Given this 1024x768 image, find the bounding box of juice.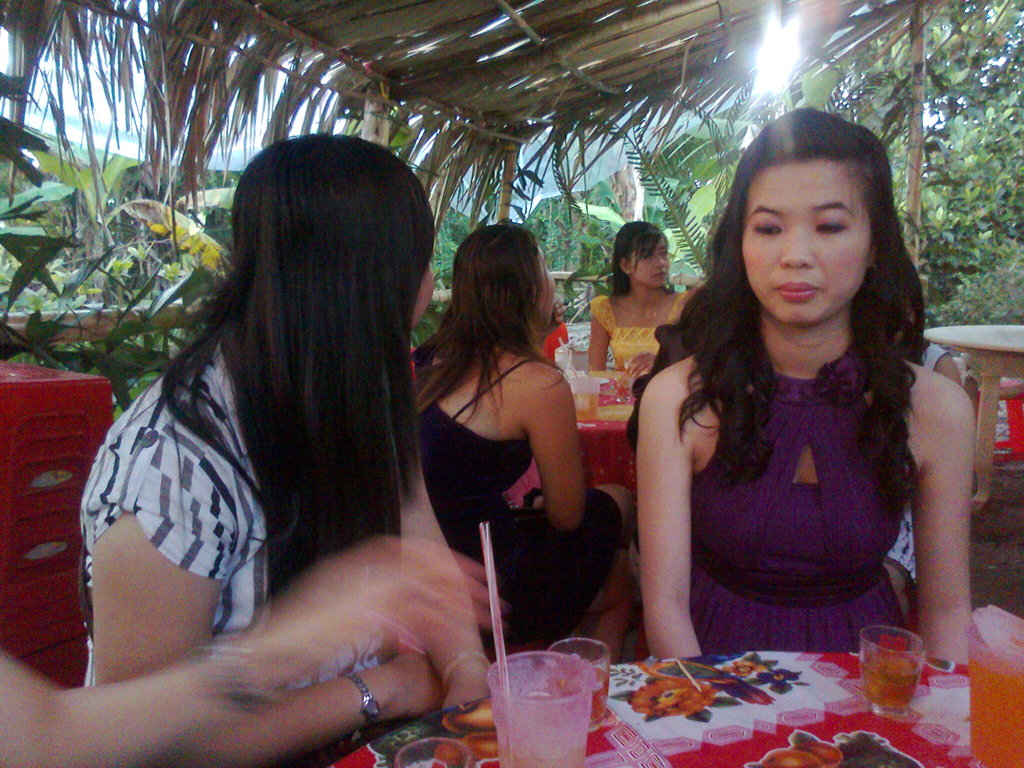
BBox(572, 394, 602, 420).
